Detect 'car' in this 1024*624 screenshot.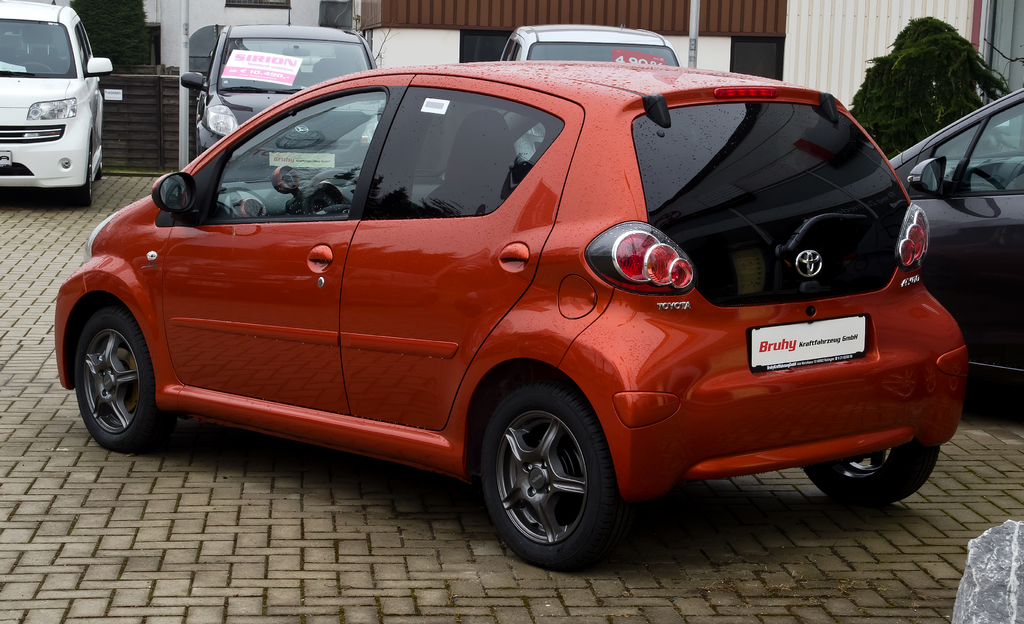
Detection: box(892, 88, 1023, 396).
